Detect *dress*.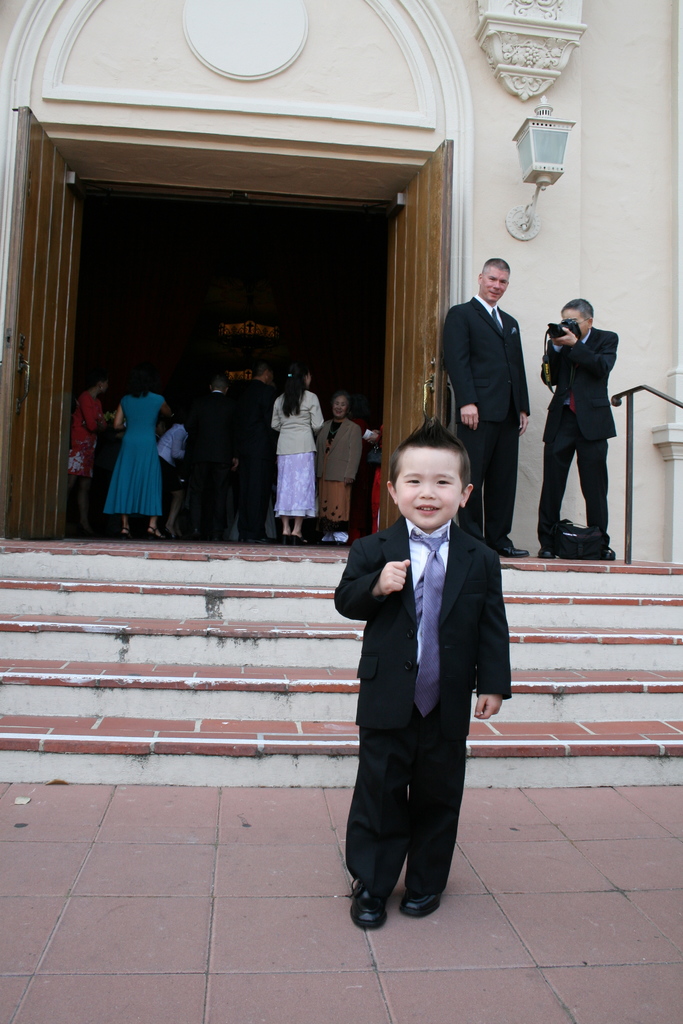
Detected at region(106, 393, 165, 514).
